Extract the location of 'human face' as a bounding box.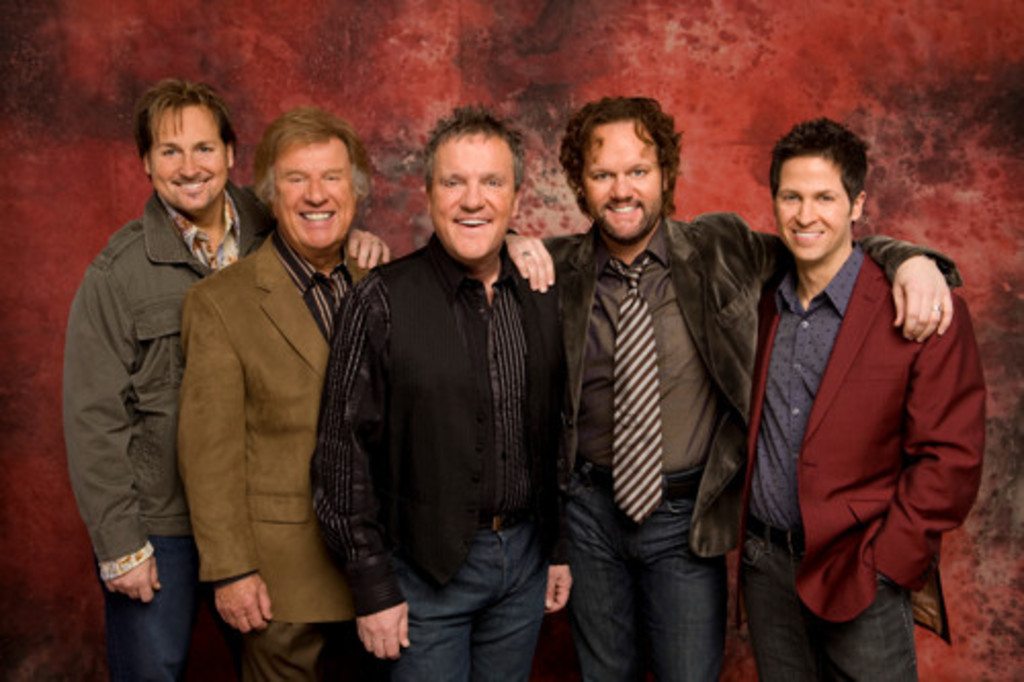
x1=434, y1=133, x2=508, y2=258.
